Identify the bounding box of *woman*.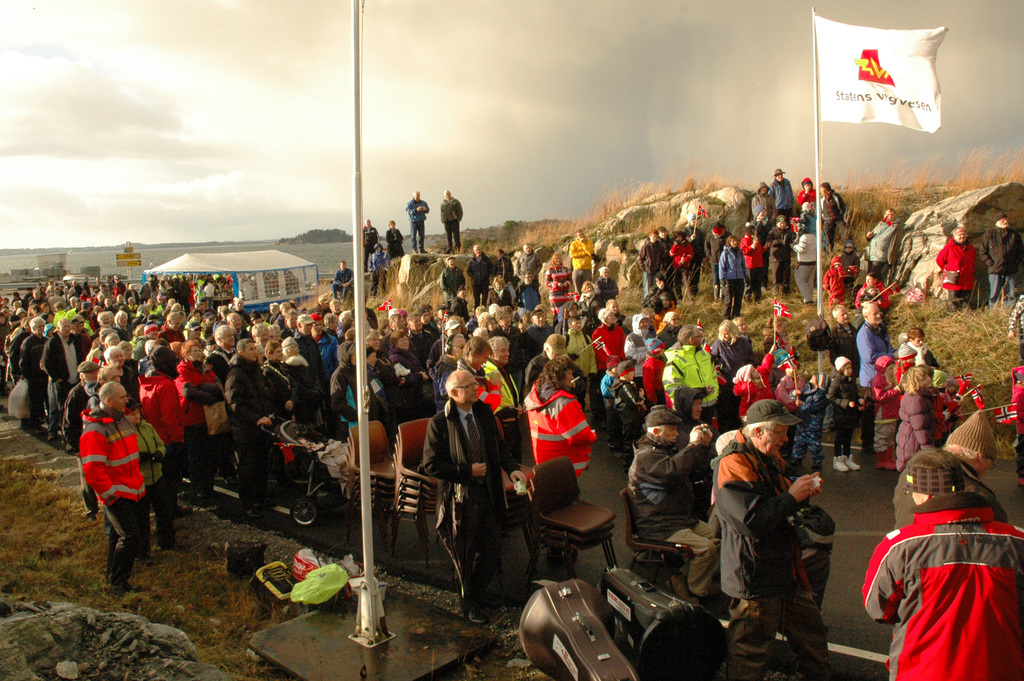
l=545, t=256, r=570, b=315.
